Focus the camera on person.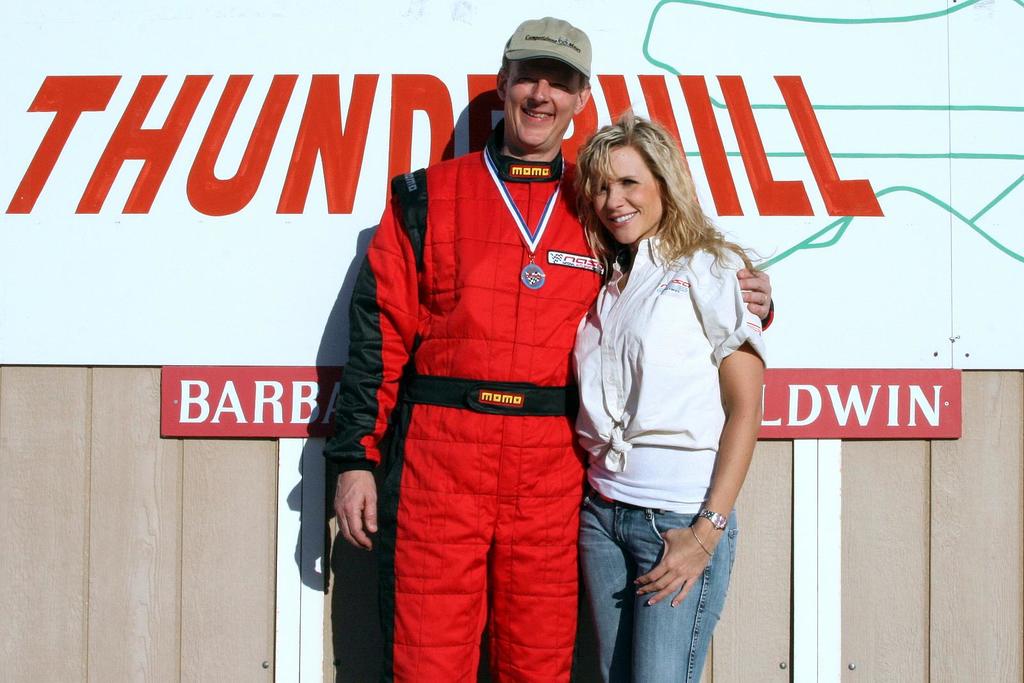
Focus region: <bbox>324, 13, 773, 682</bbox>.
